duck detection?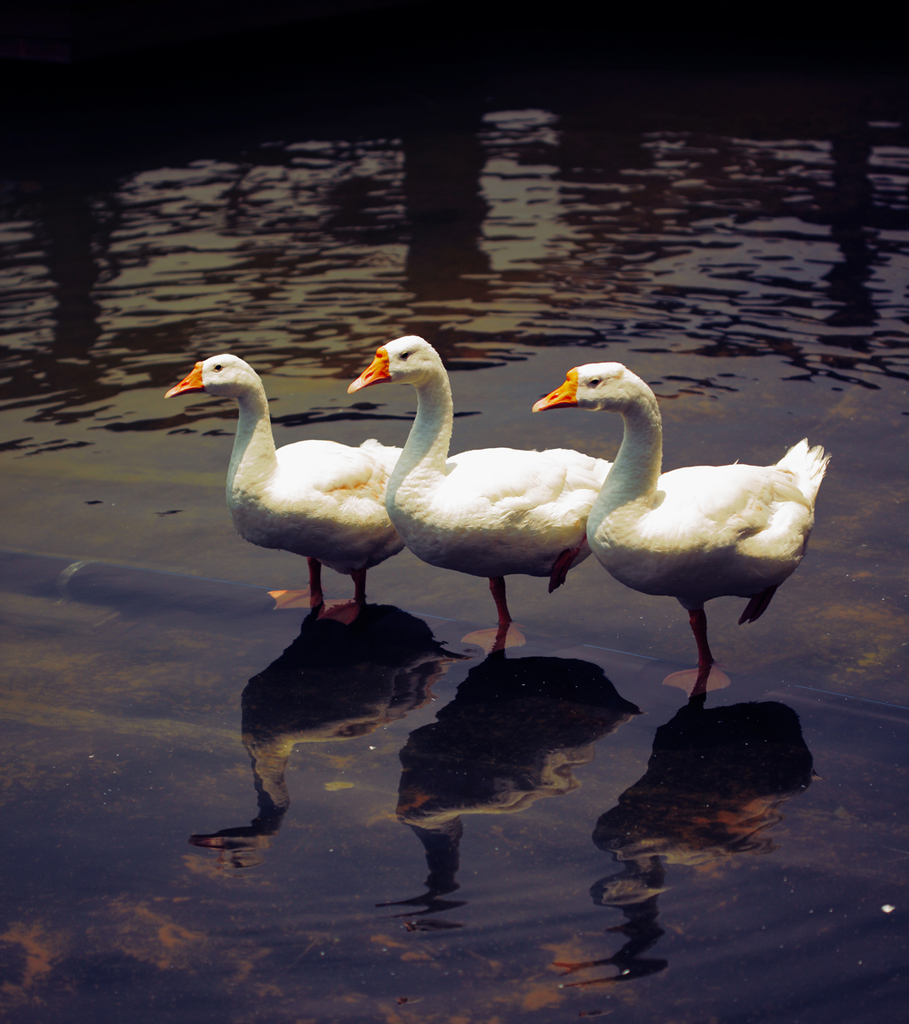
(x1=155, y1=348, x2=417, y2=617)
